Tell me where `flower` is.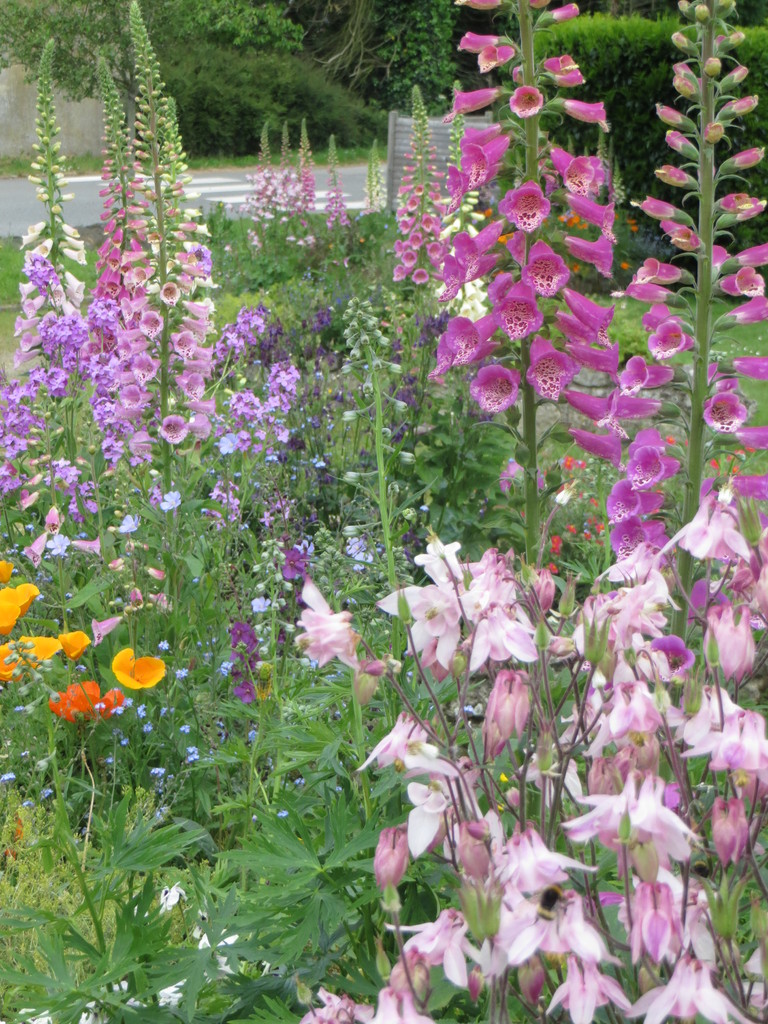
`flower` is at {"left": 114, "top": 648, "right": 166, "bottom": 686}.
